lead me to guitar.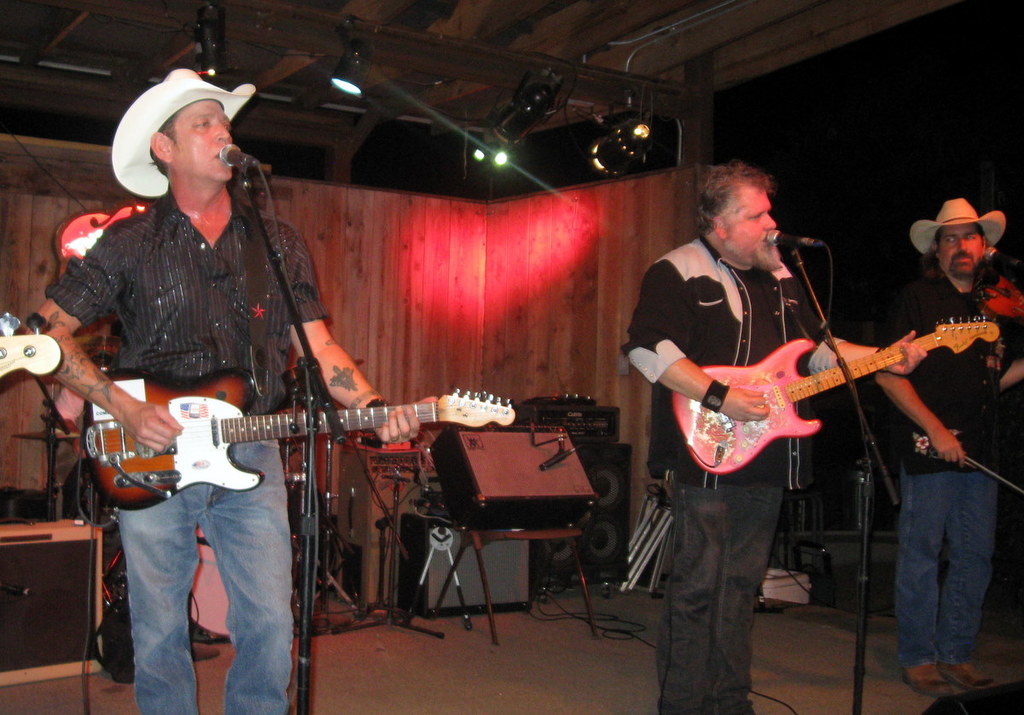
Lead to box=[0, 313, 63, 378].
